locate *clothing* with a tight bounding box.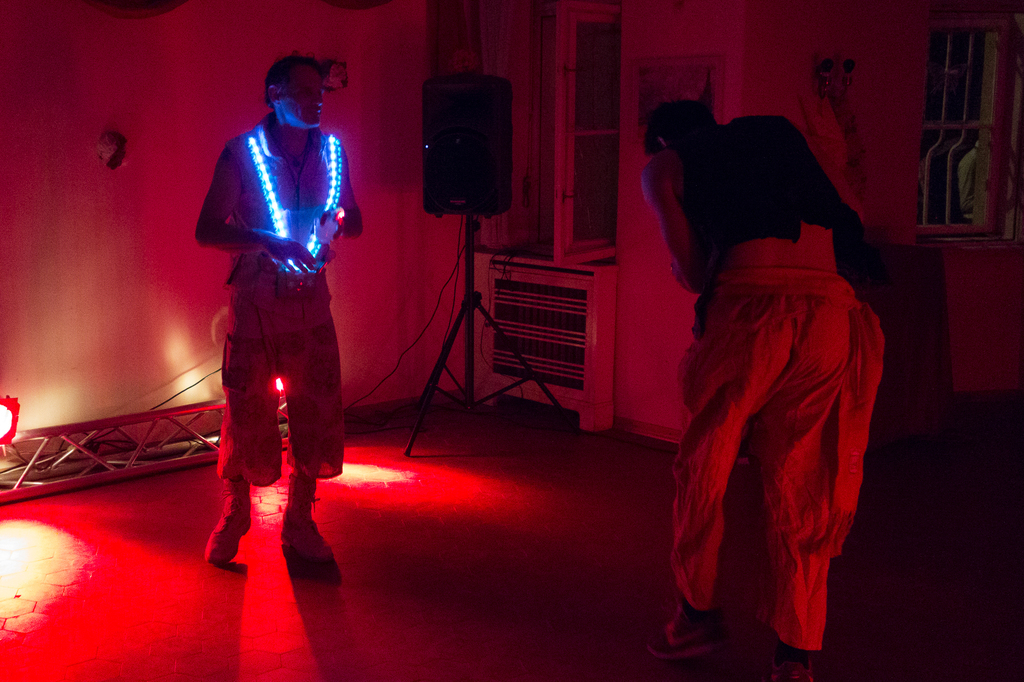
[656,136,898,646].
